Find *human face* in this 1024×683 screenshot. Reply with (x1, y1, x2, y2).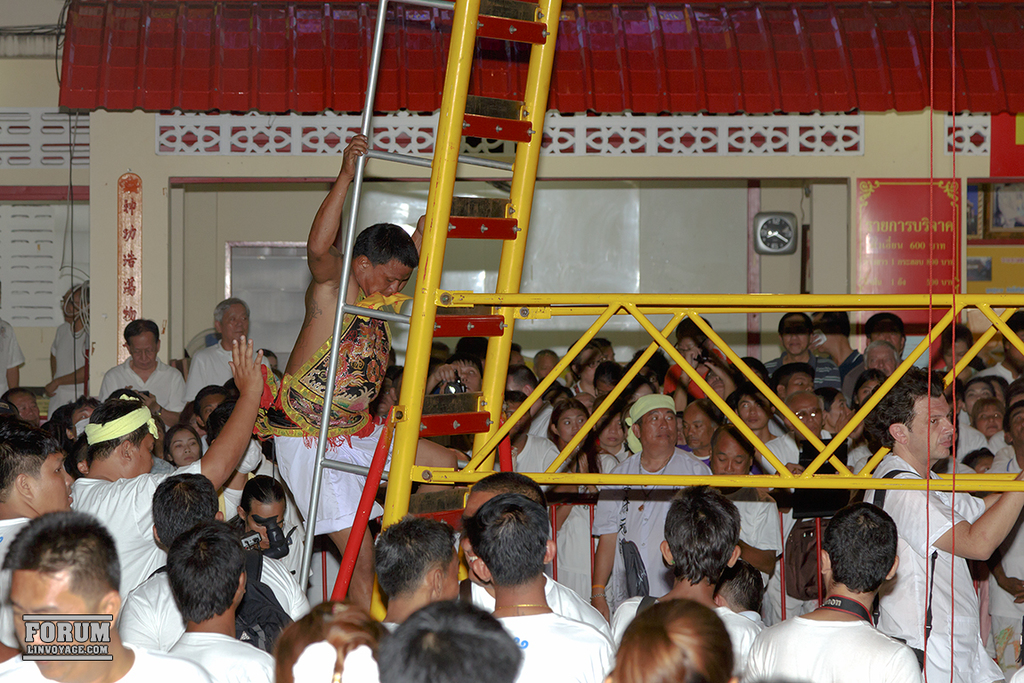
(814, 320, 826, 352).
